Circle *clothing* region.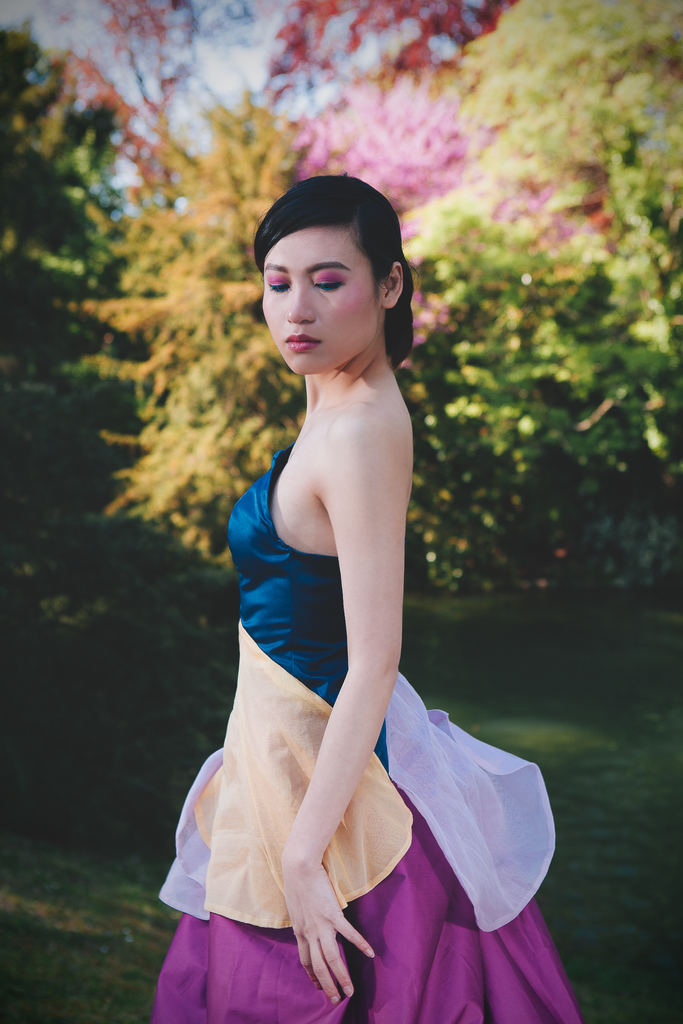
Region: (left=170, top=420, right=522, bottom=973).
